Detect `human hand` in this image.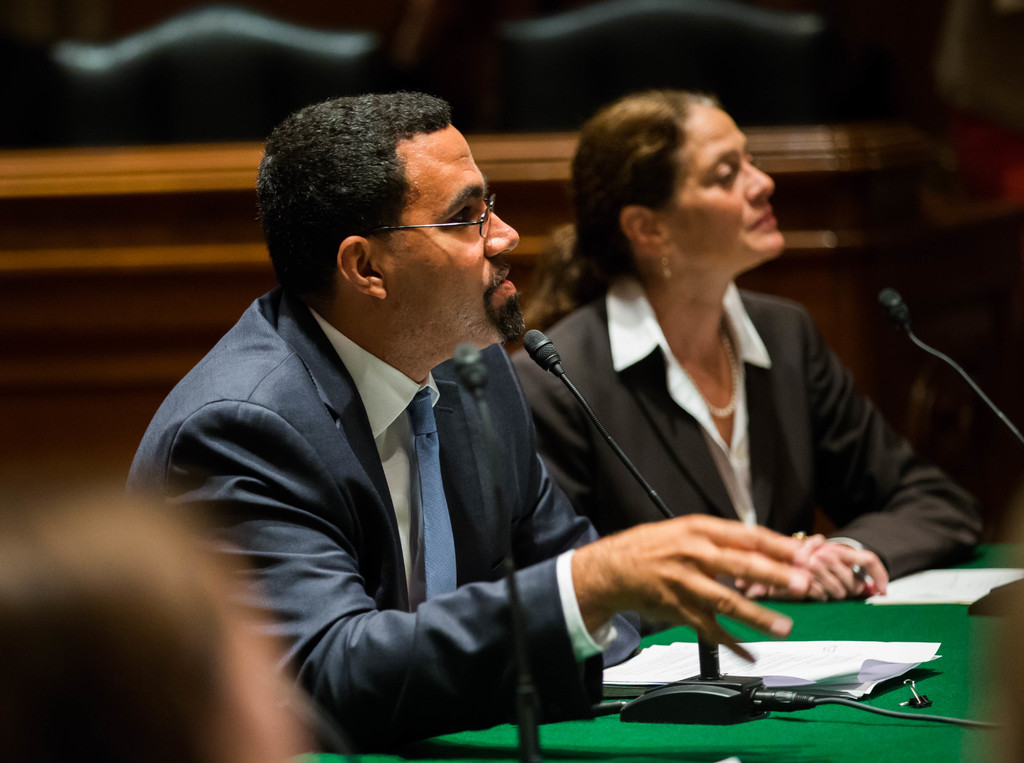
Detection: 808/539/890/601.
